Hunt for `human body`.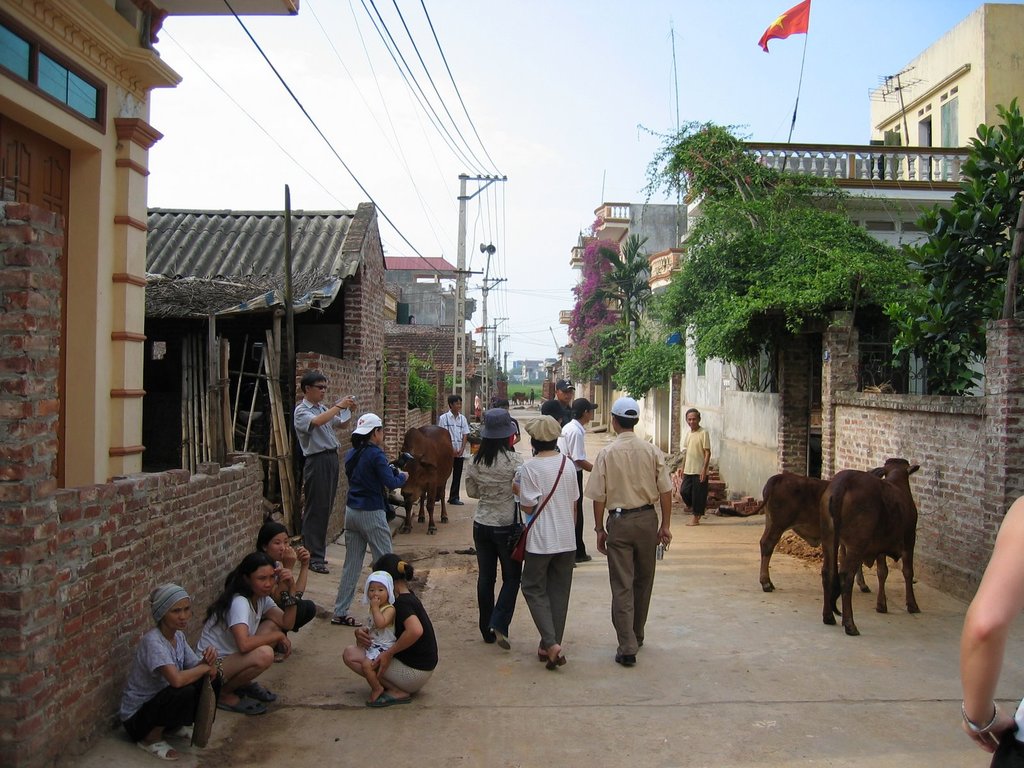
Hunted down at 362/596/401/699.
